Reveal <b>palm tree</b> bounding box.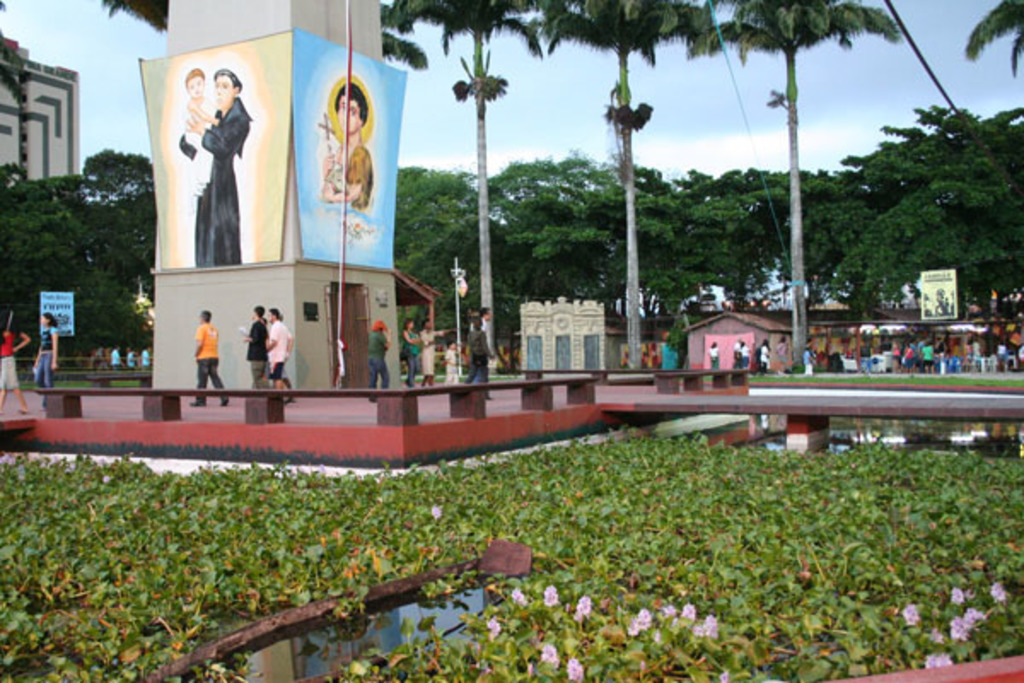
Revealed: rect(401, 0, 541, 352).
